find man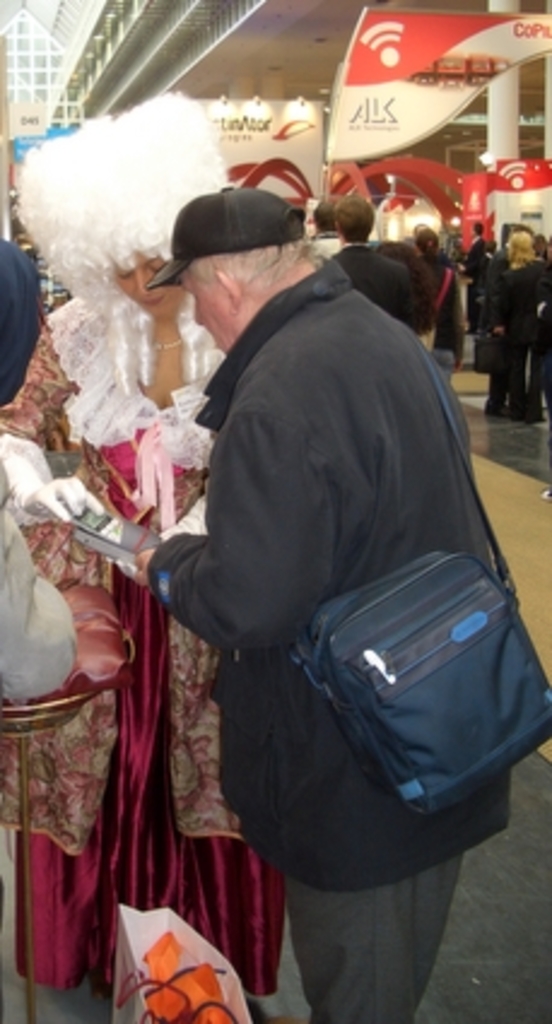
box(456, 217, 499, 371)
